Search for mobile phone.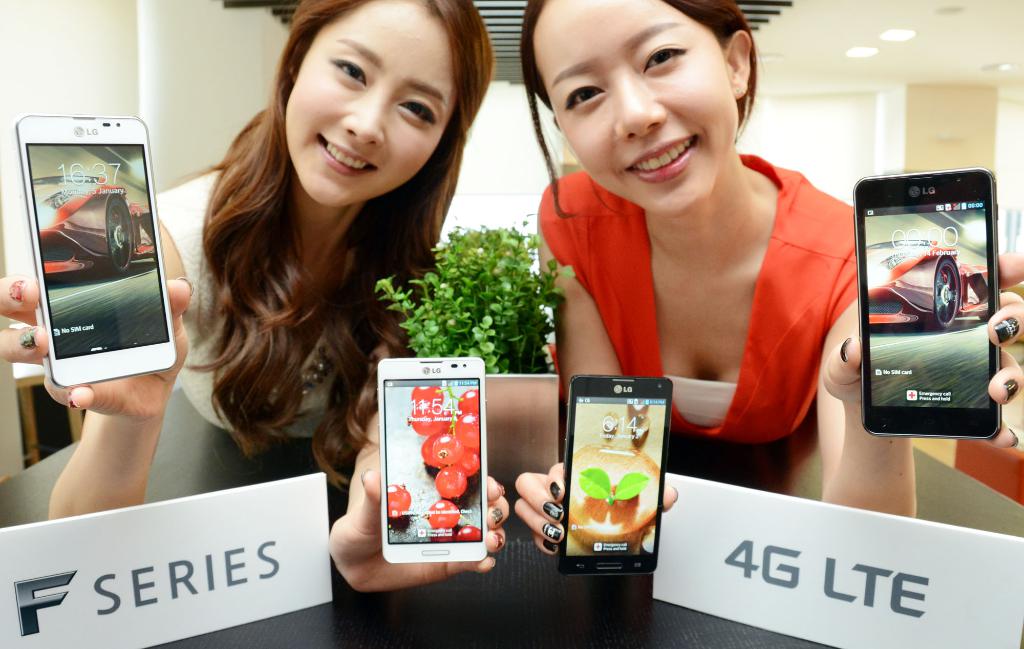
Found at 8 116 182 390.
